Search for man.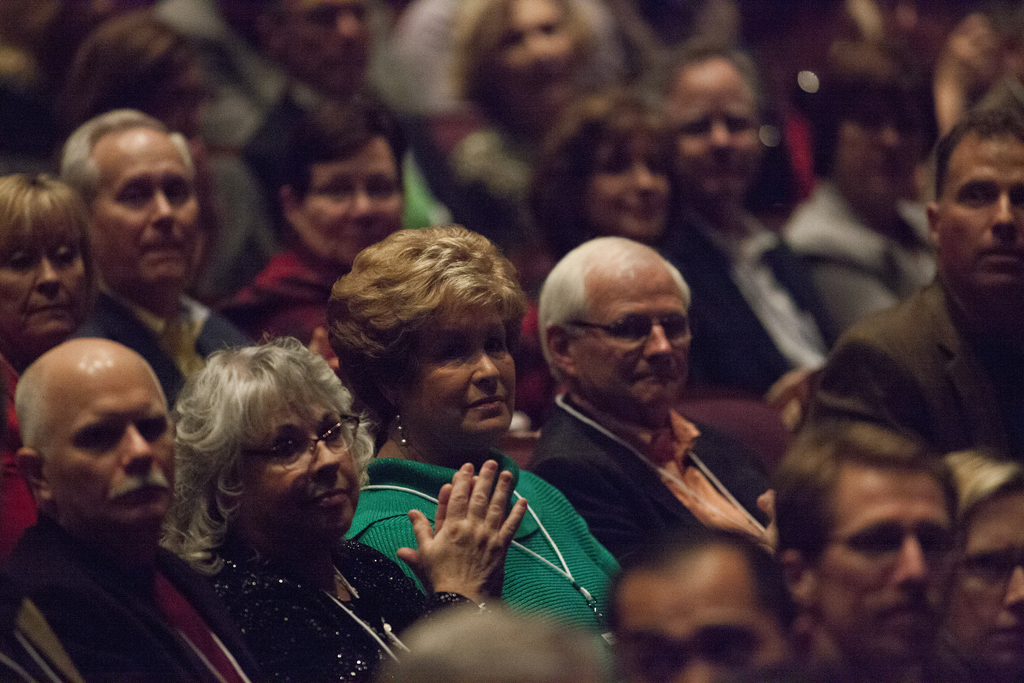
Found at detection(379, 609, 607, 682).
